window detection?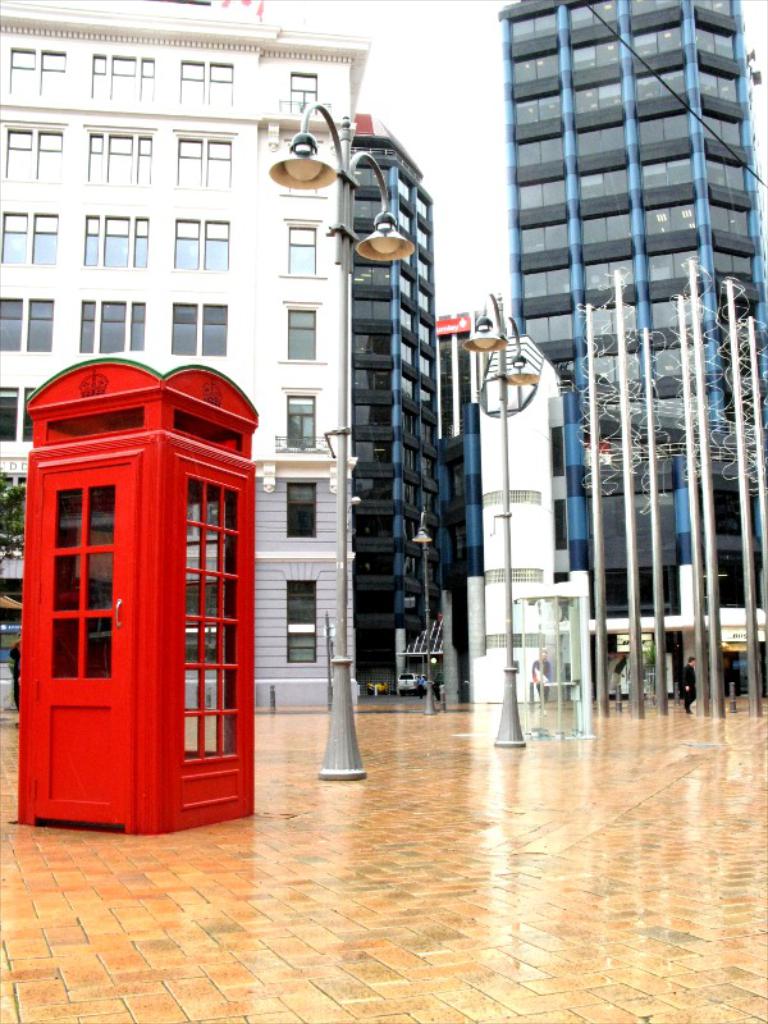
x1=581, y1=302, x2=636, y2=334
